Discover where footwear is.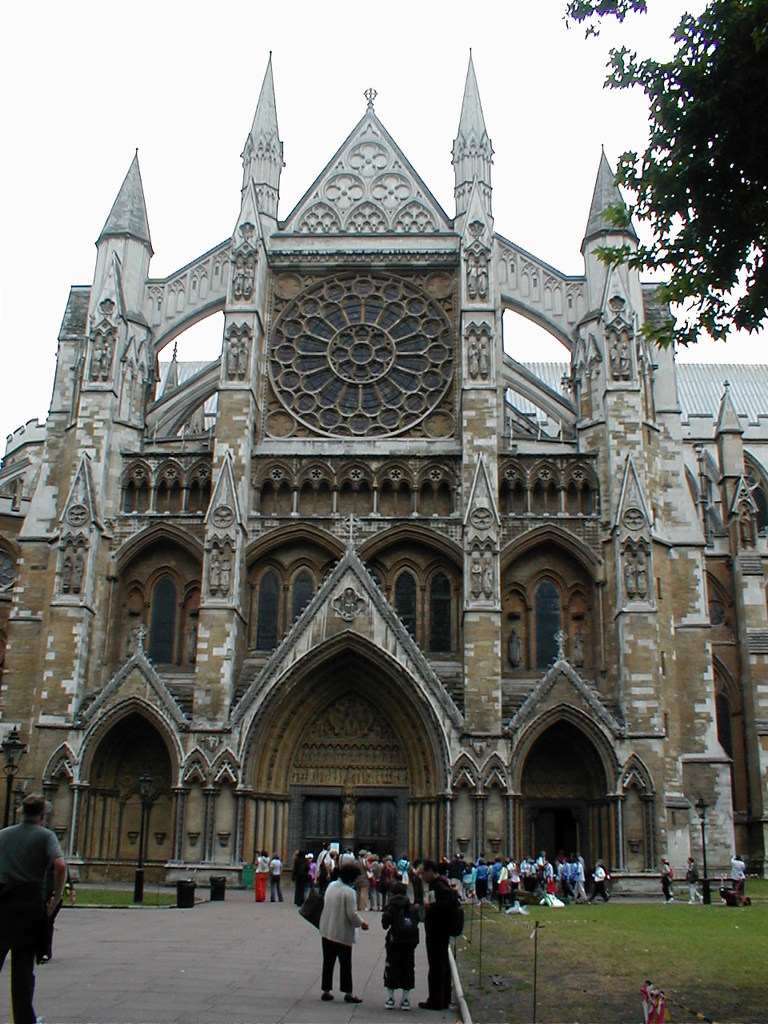
Discovered at locate(698, 898, 706, 903).
